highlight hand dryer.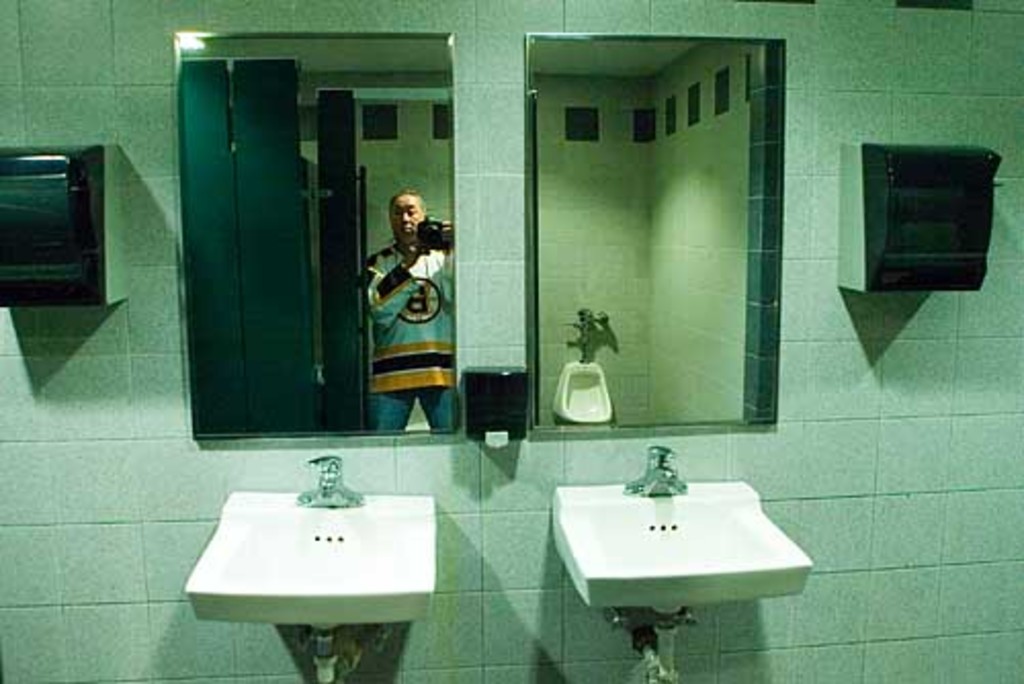
Highlighted region: box=[0, 141, 129, 313].
